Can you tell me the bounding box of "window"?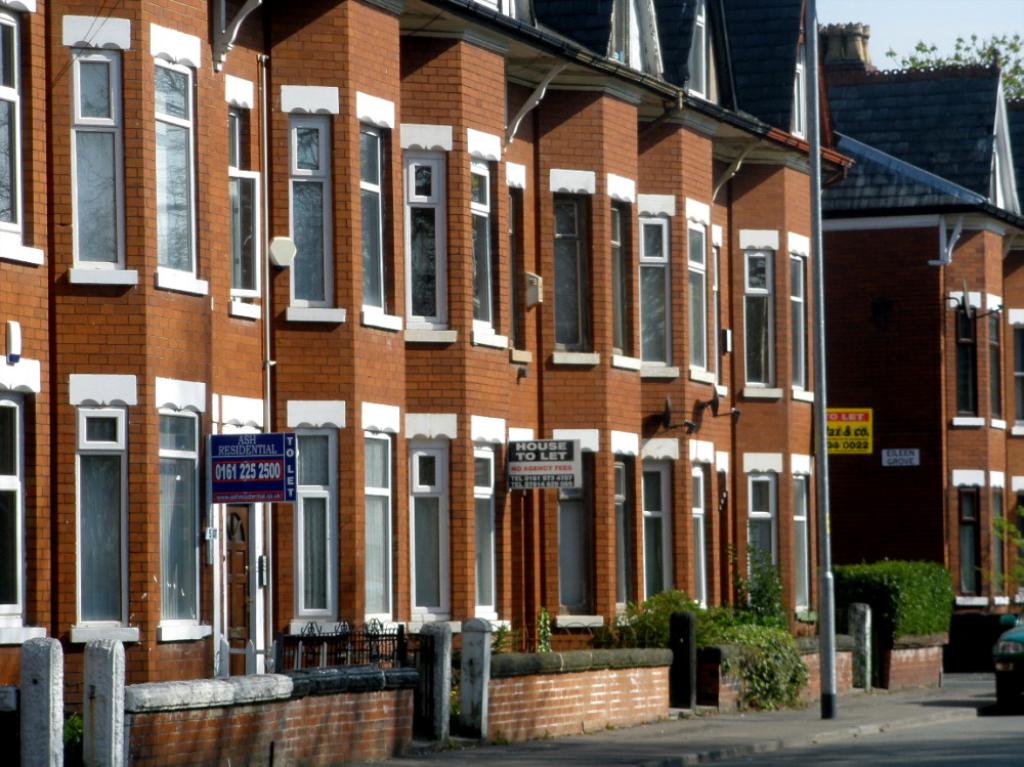
[left=612, top=203, right=634, bottom=360].
